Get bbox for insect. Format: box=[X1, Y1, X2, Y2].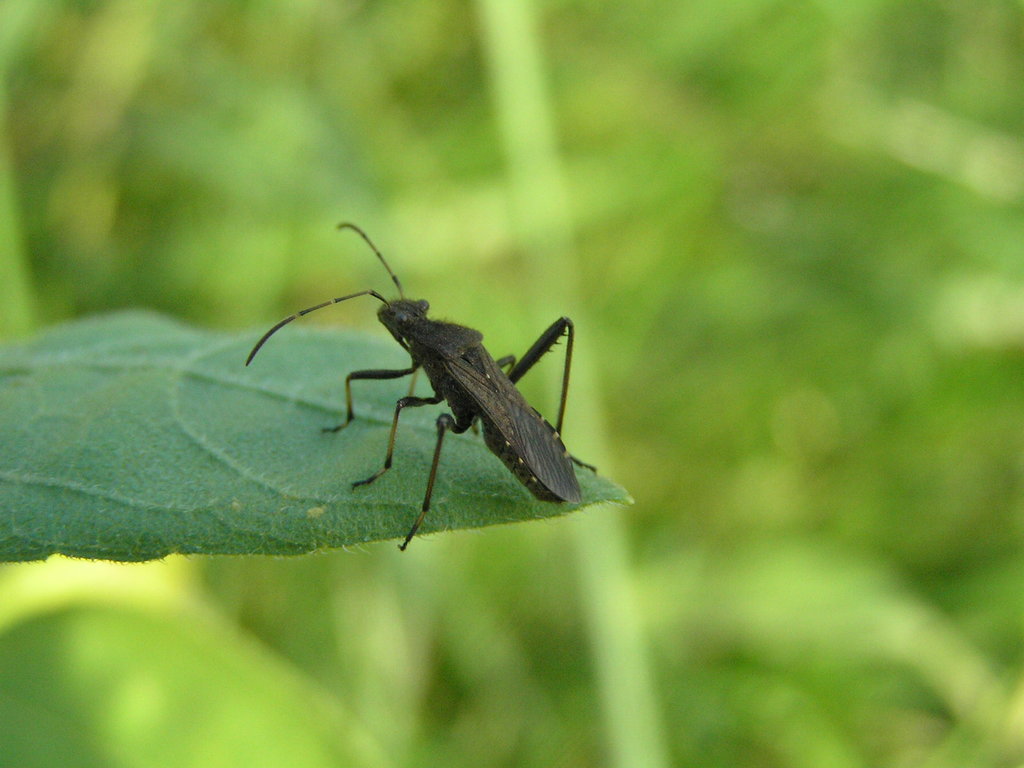
box=[239, 220, 606, 552].
